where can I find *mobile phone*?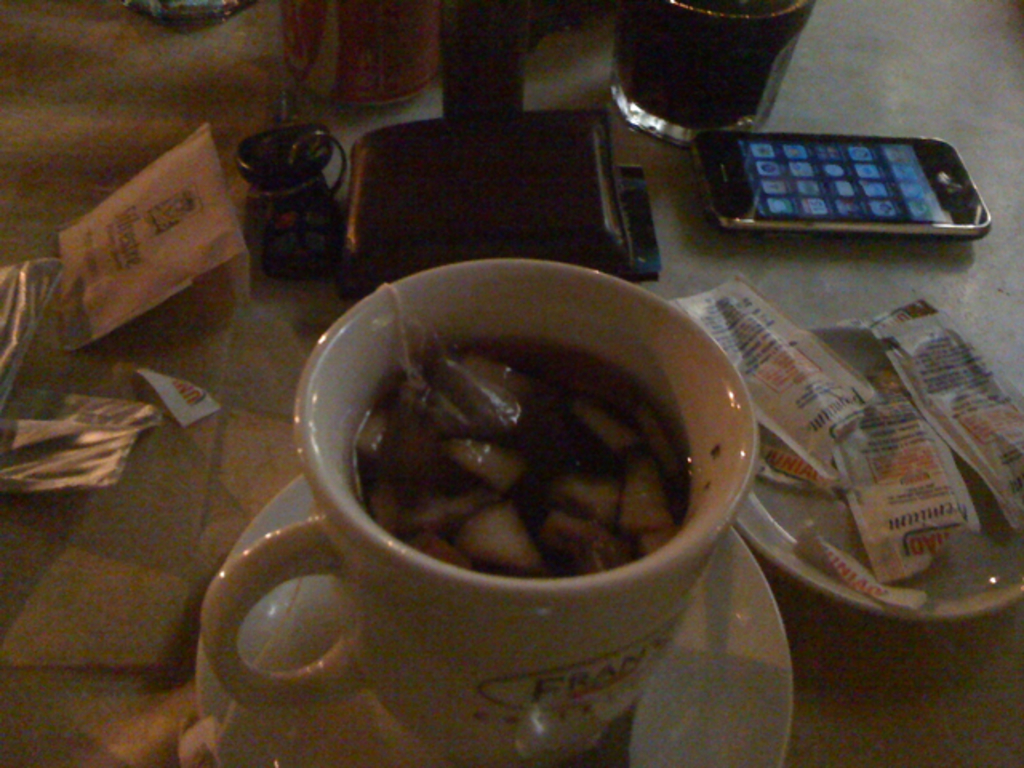
You can find it at detection(688, 117, 973, 253).
